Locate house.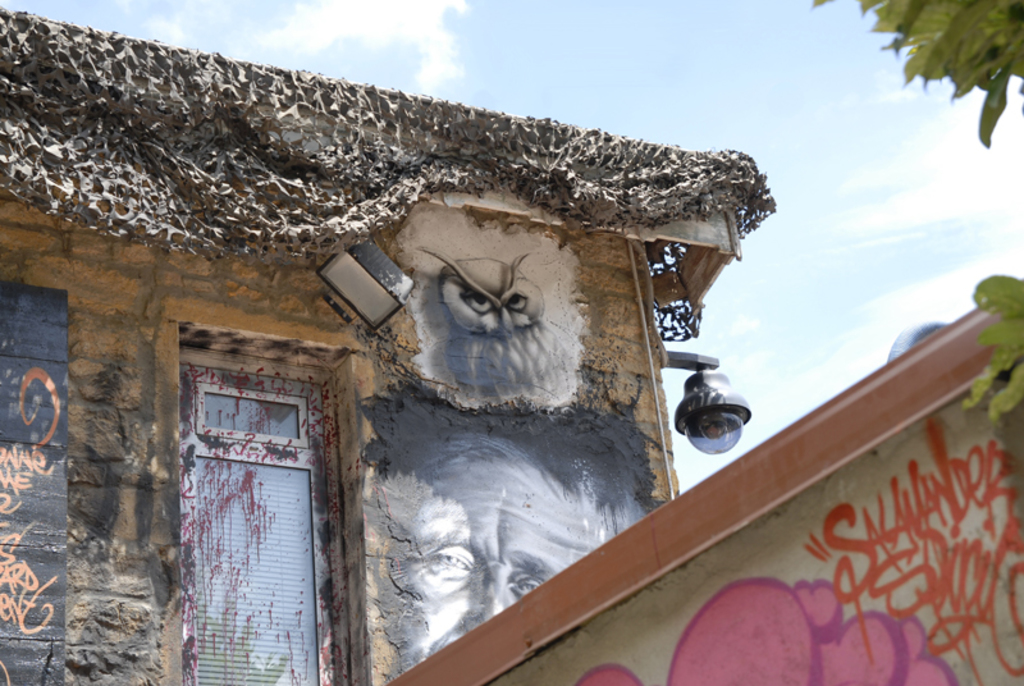
Bounding box: 0,5,964,685.
